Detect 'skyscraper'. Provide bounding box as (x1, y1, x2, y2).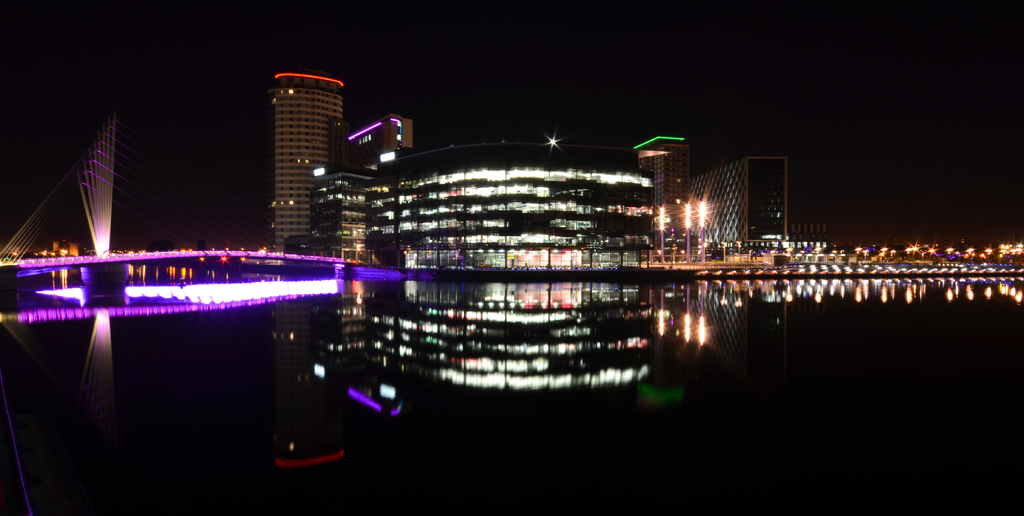
(247, 52, 361, 247).
